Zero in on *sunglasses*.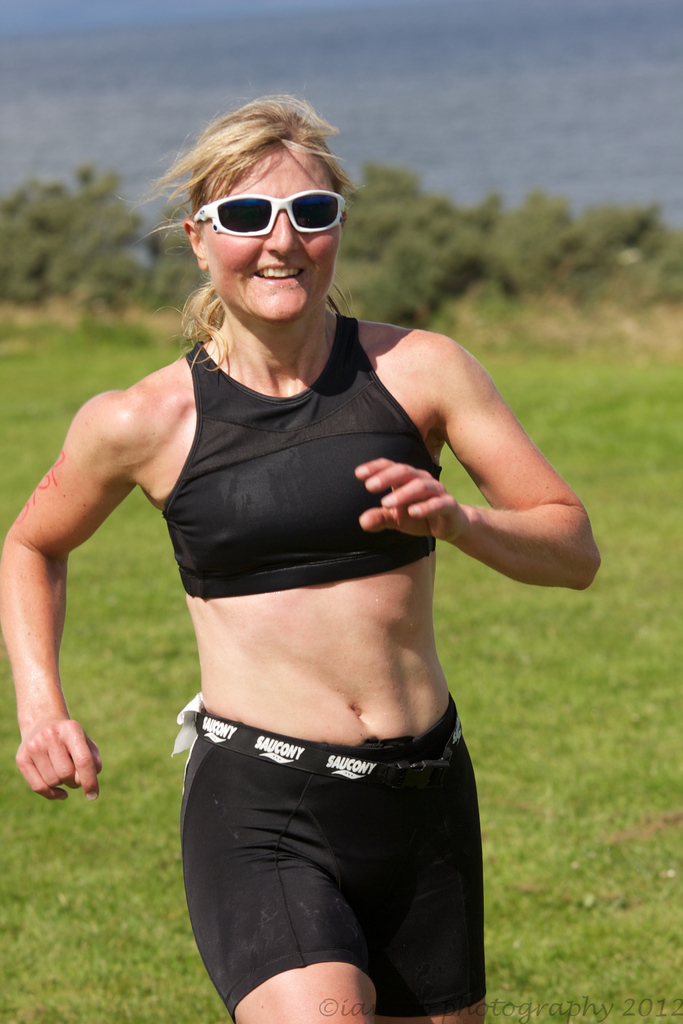
Zeroed in: x1=190 y1=190 x2=346 y2=234.
